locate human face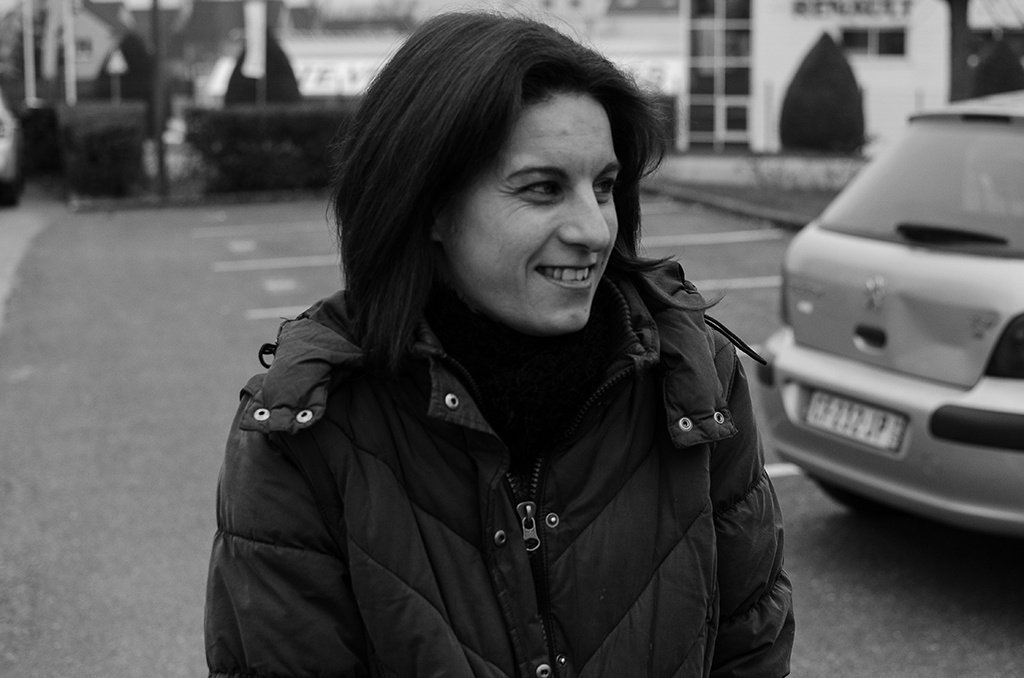
bbox(452, 86, 618, 328)
